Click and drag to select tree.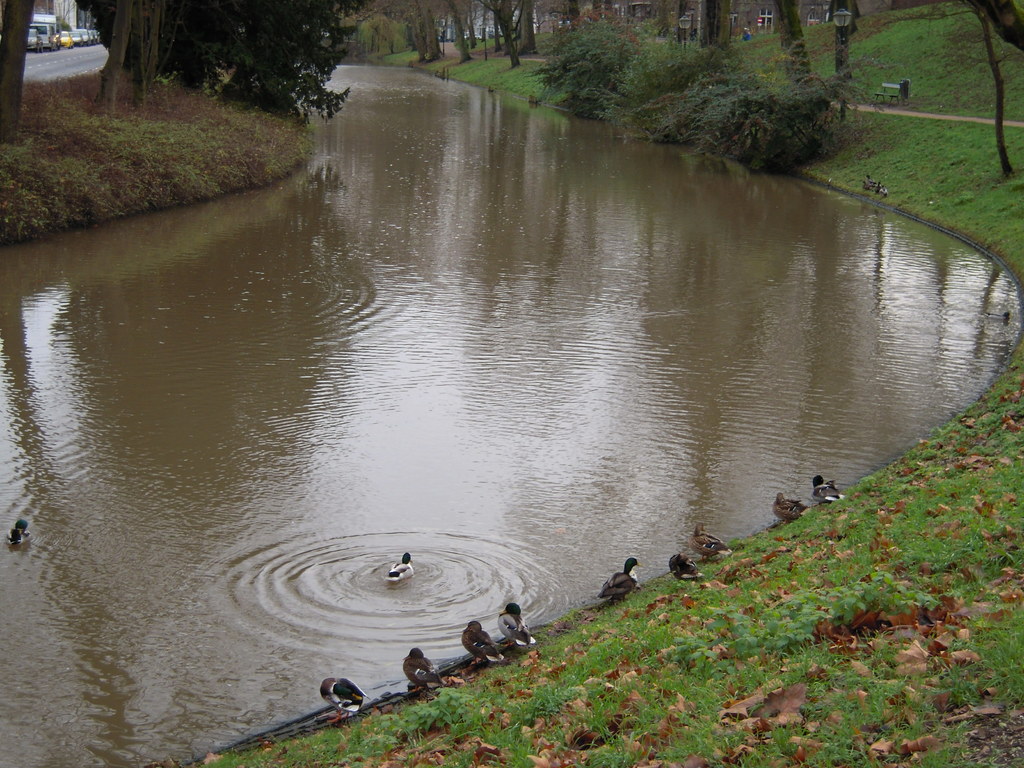
Selection: {"left": 547, "top": 0, "right": 592, "bottom": 45}.
